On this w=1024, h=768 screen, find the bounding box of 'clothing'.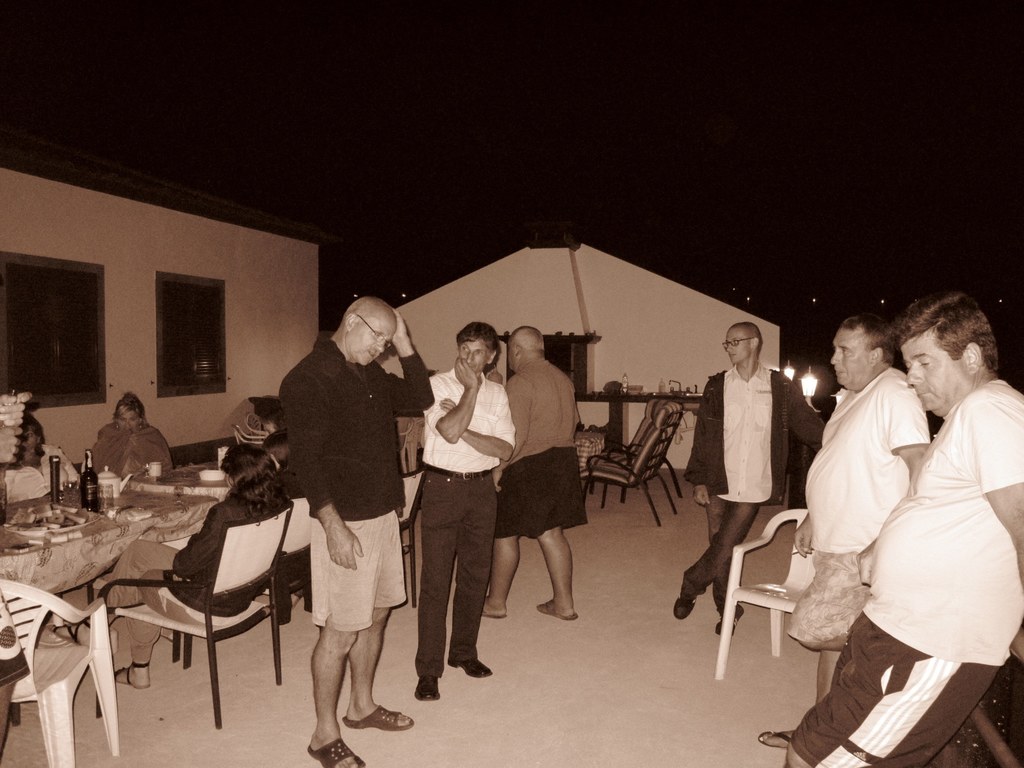
Bounding box: <box>289,338,426,520</box>.
